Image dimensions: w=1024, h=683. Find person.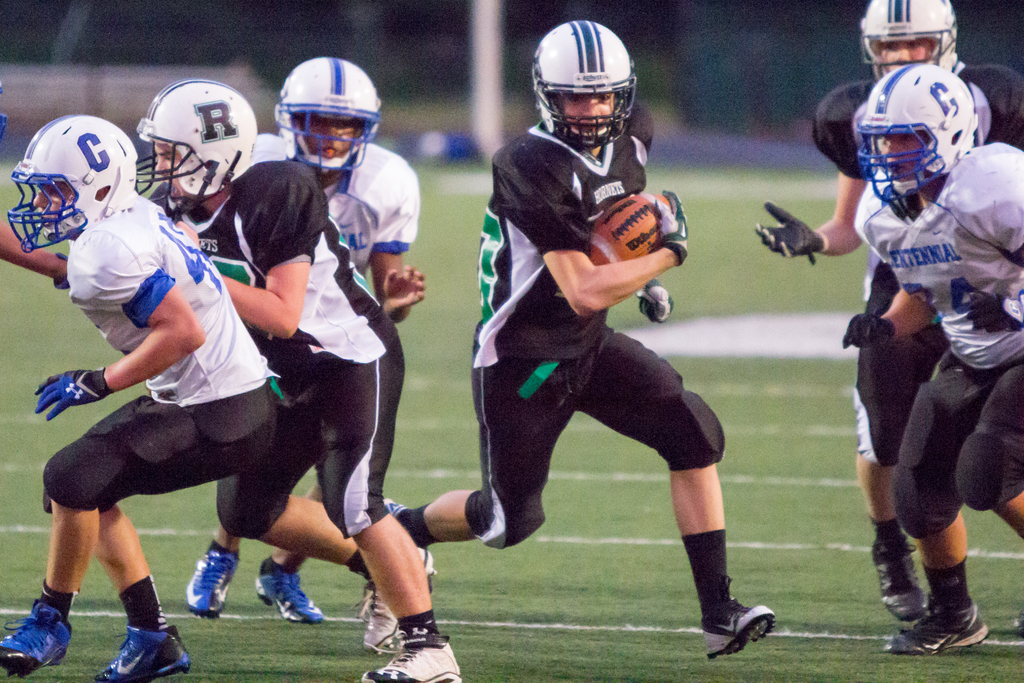
[753, 0, 1023, 622].
